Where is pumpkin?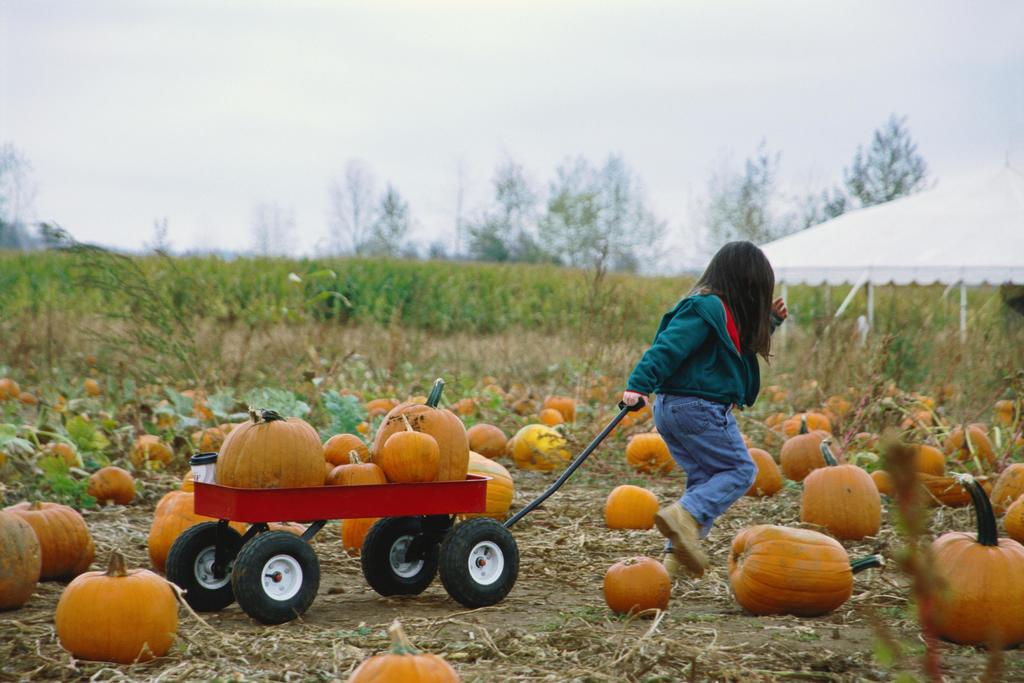
bbox=[29, 440, 89, 483].
